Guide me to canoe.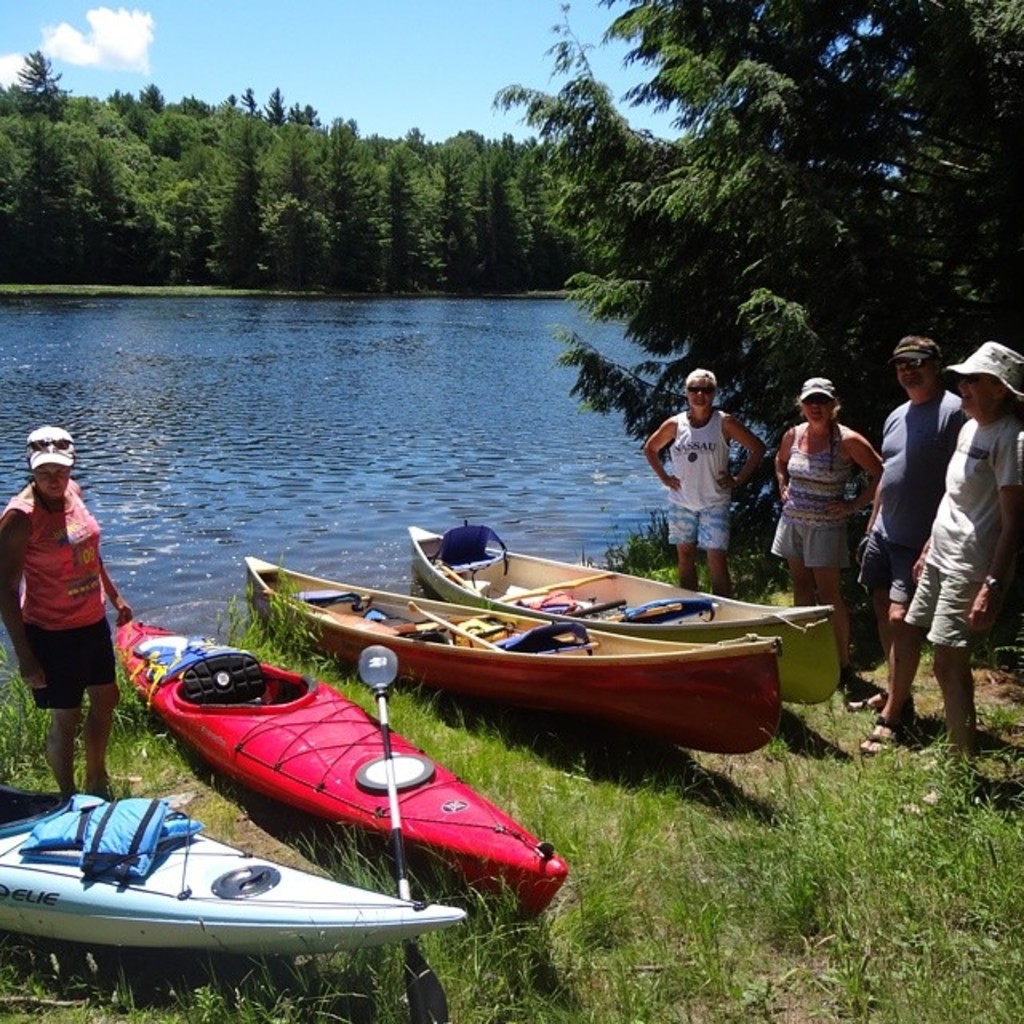
Guidance: [410,530,842,706].
